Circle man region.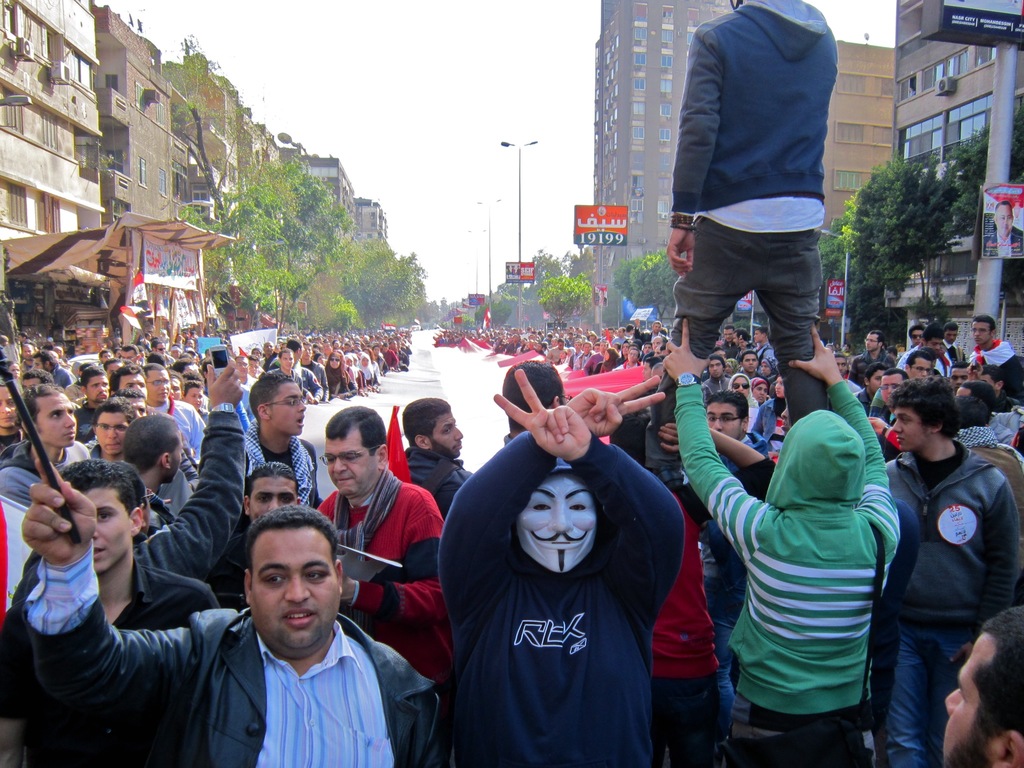
Region: <region>870, 348, 938, 445</region>.
